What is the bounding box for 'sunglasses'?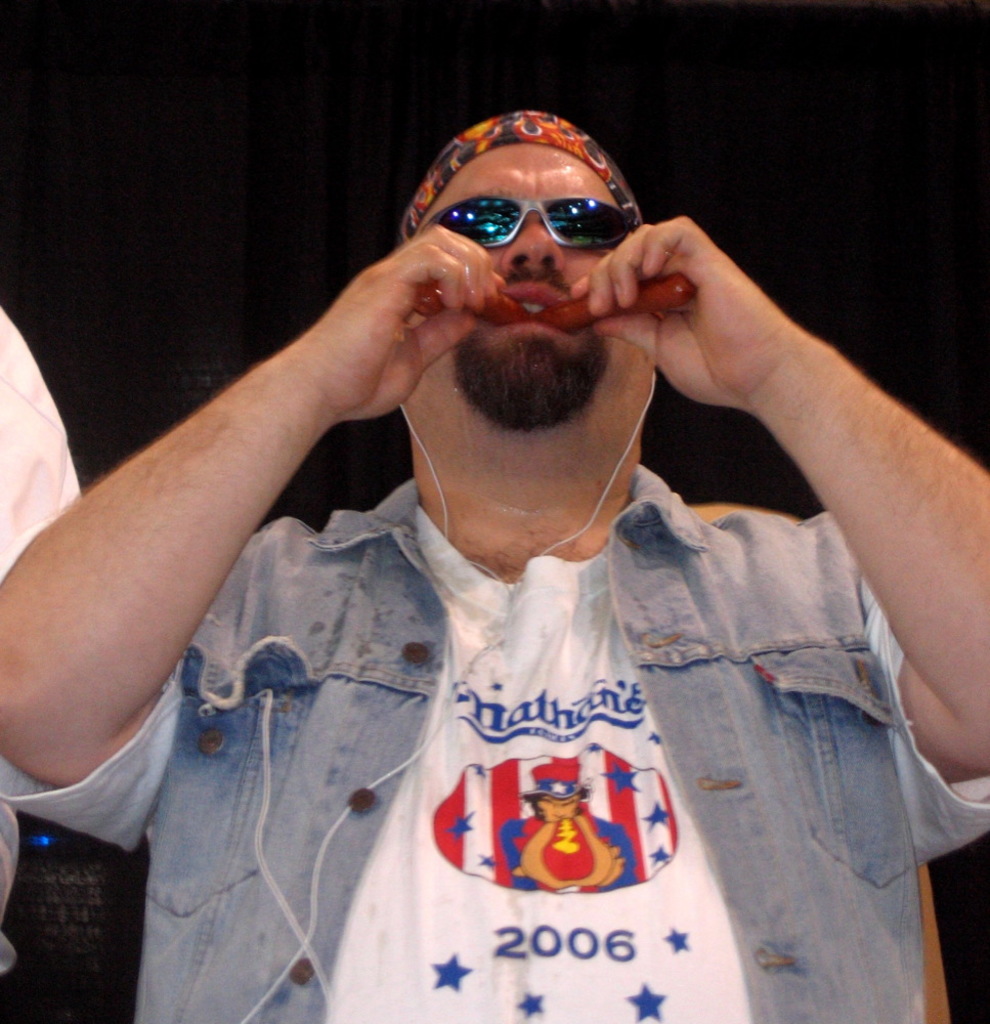
{"x1": 427, "y1": 194, "x2": 642, "y2": 257}.
